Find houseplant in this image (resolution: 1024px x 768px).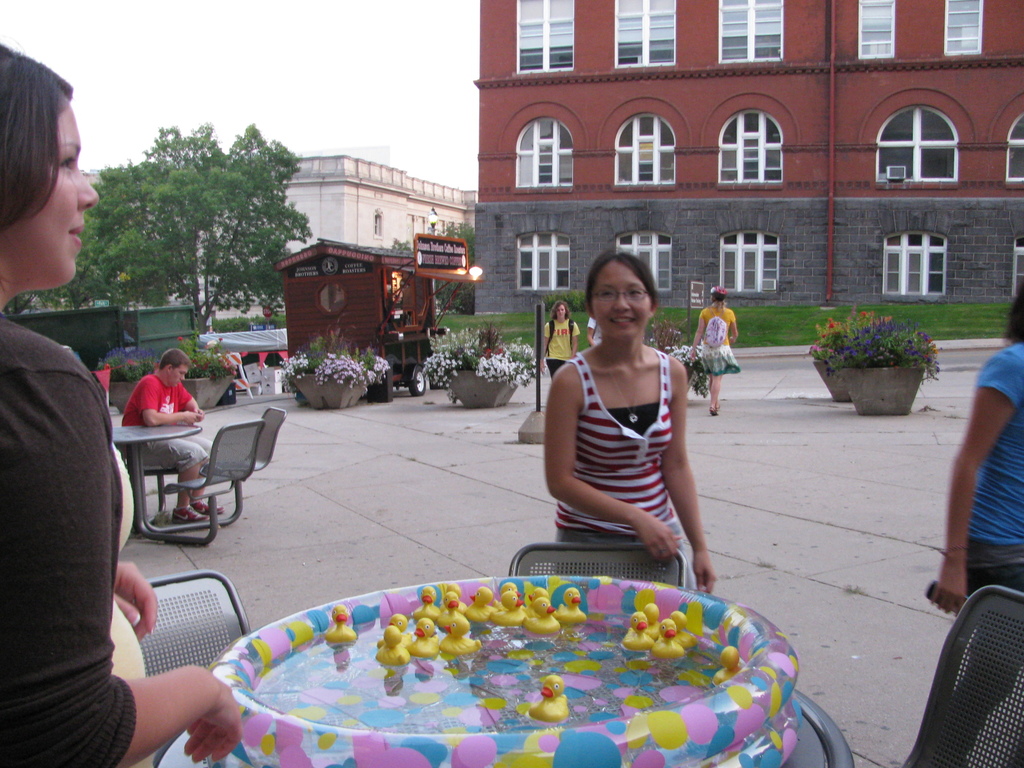
select_region(419, 324, 550, 414).
